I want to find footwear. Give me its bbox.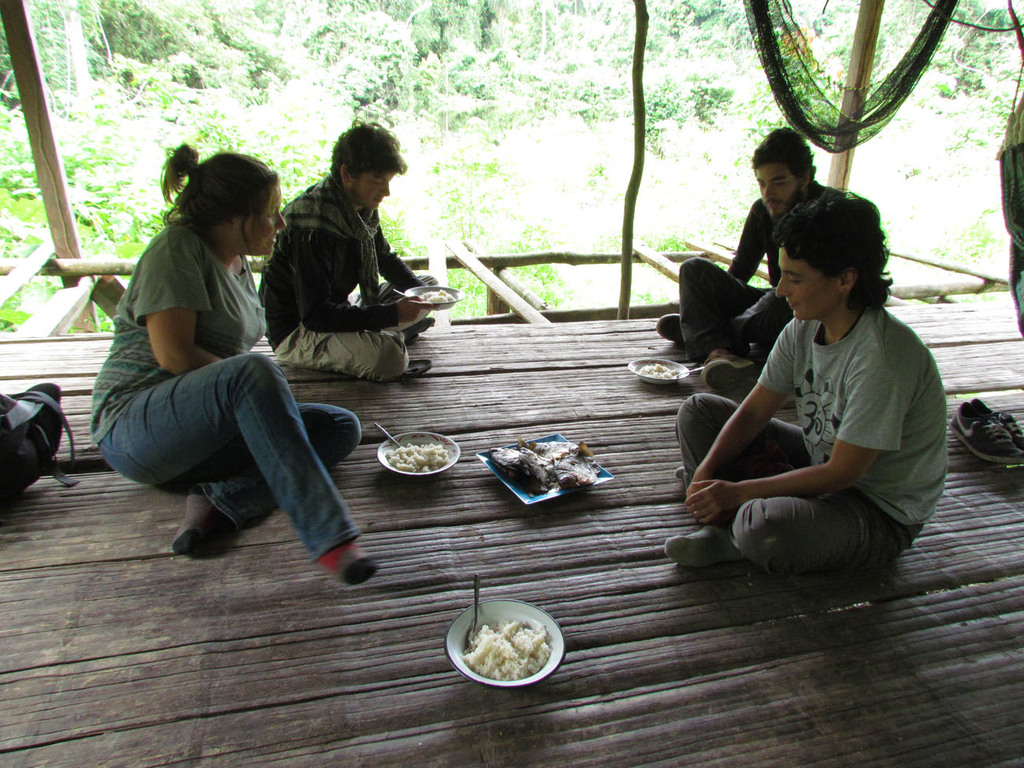
region(947, 397, 1022, 470).
